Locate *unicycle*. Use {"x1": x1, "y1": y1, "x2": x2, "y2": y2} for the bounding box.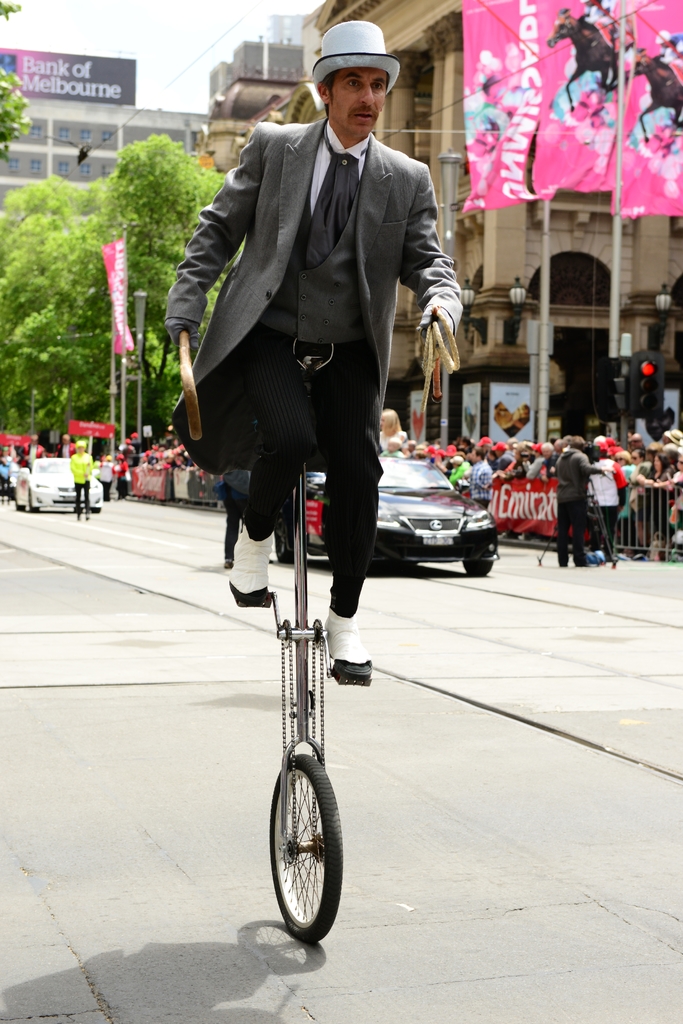
{"x1": 237, "y1": 378, "x2": 373, "y2": 952}.
